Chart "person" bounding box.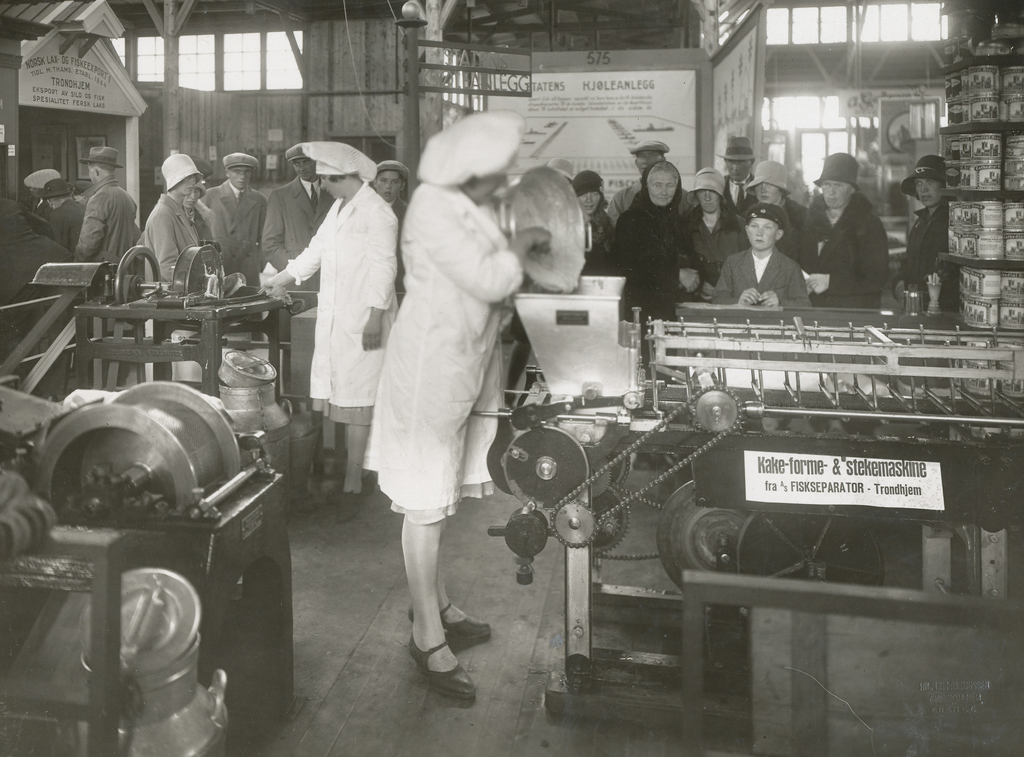
Charted: x1=609 y1=134 x2=689 y2=225.
